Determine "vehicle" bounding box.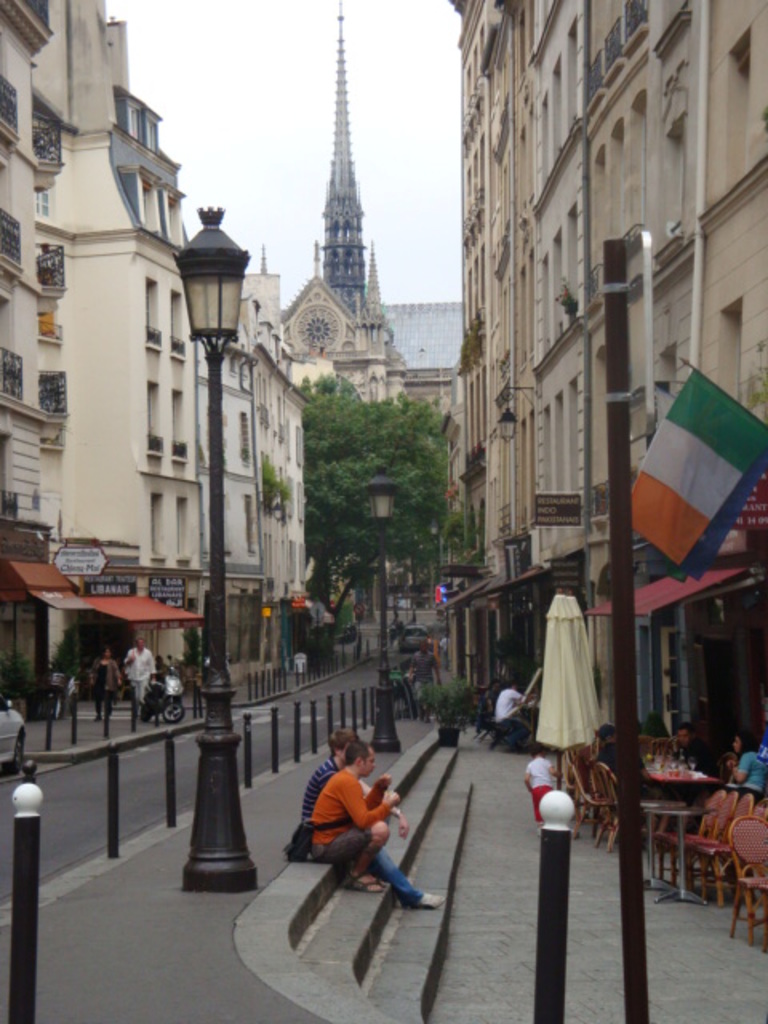
Determined: [x1=128, y1=653, x2=189, y2=725].
